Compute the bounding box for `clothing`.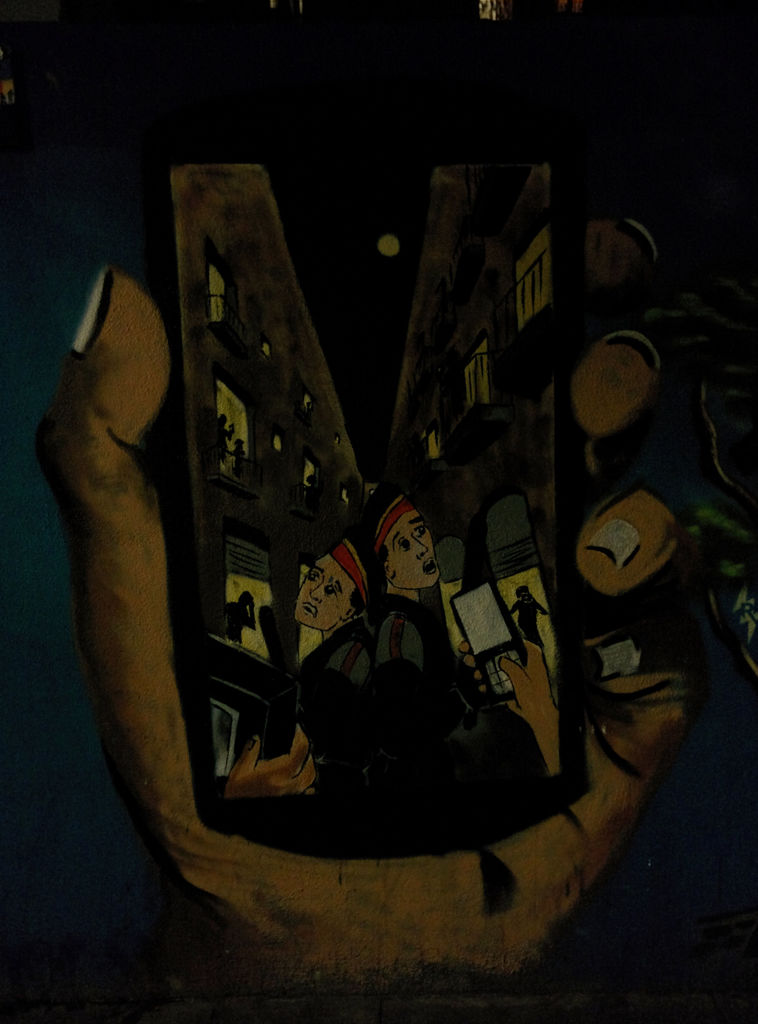
bbox=[296, 612, 362, 785].
